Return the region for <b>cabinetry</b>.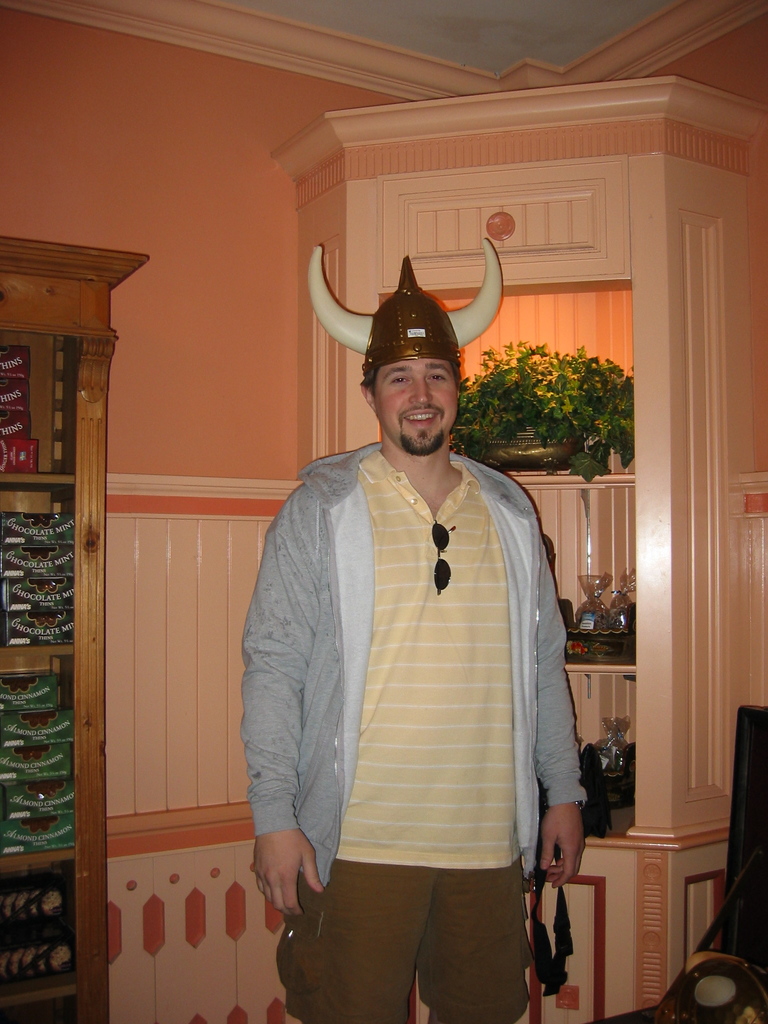
locate(0, 253, 148, 1023).
